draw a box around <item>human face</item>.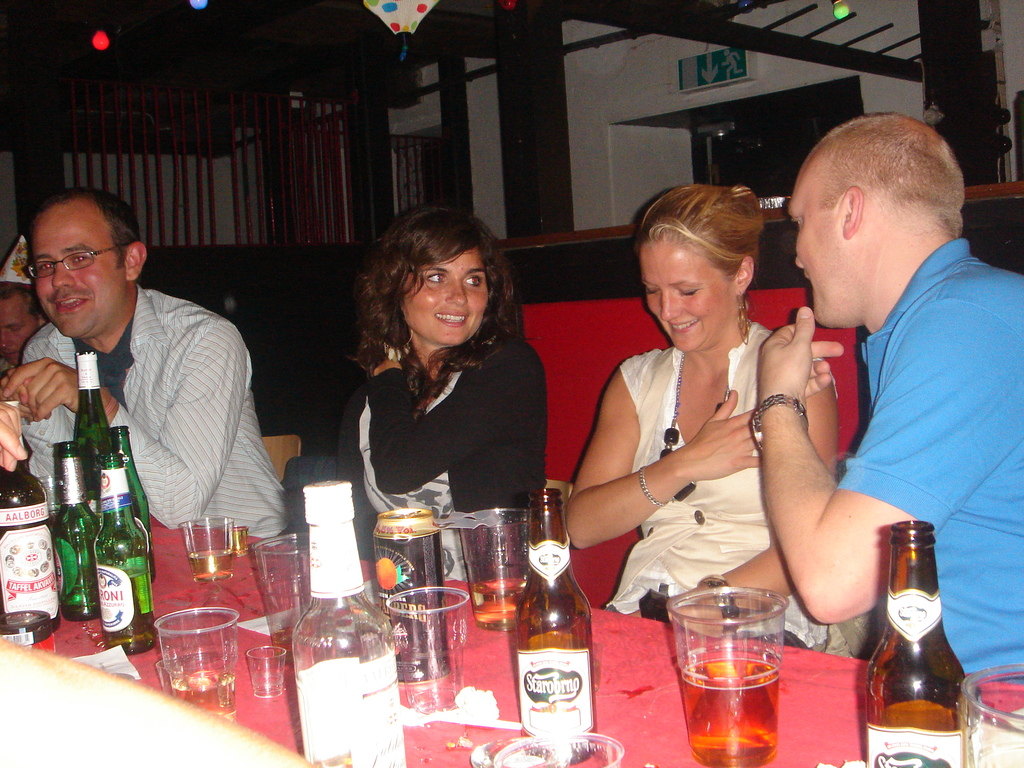
Rect(785, 145, 837, 325).
